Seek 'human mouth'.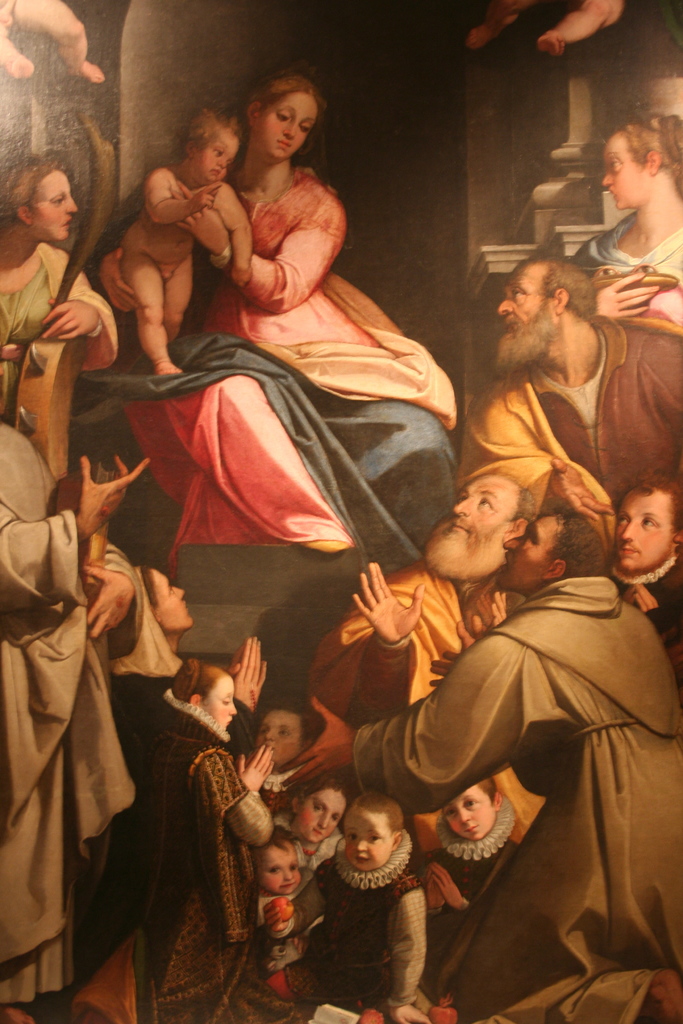
region(501, 556, 511, 572).
